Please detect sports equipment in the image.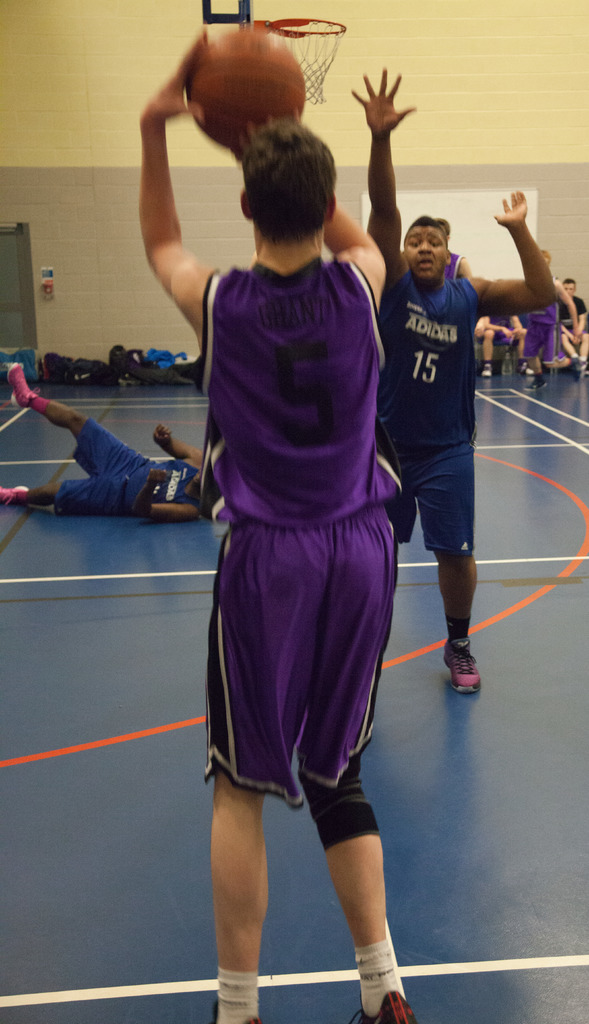
188:29:309:150.
